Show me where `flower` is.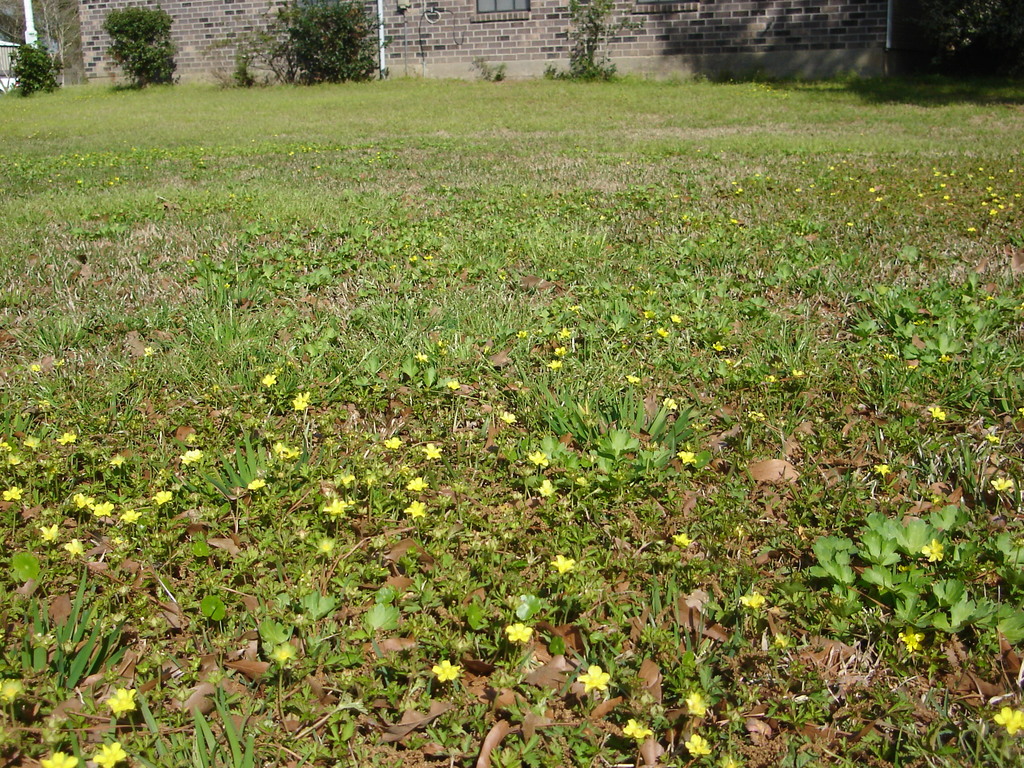
`flower` is at pyautogui.locateOnScreen(626, 376, 637, 388).
